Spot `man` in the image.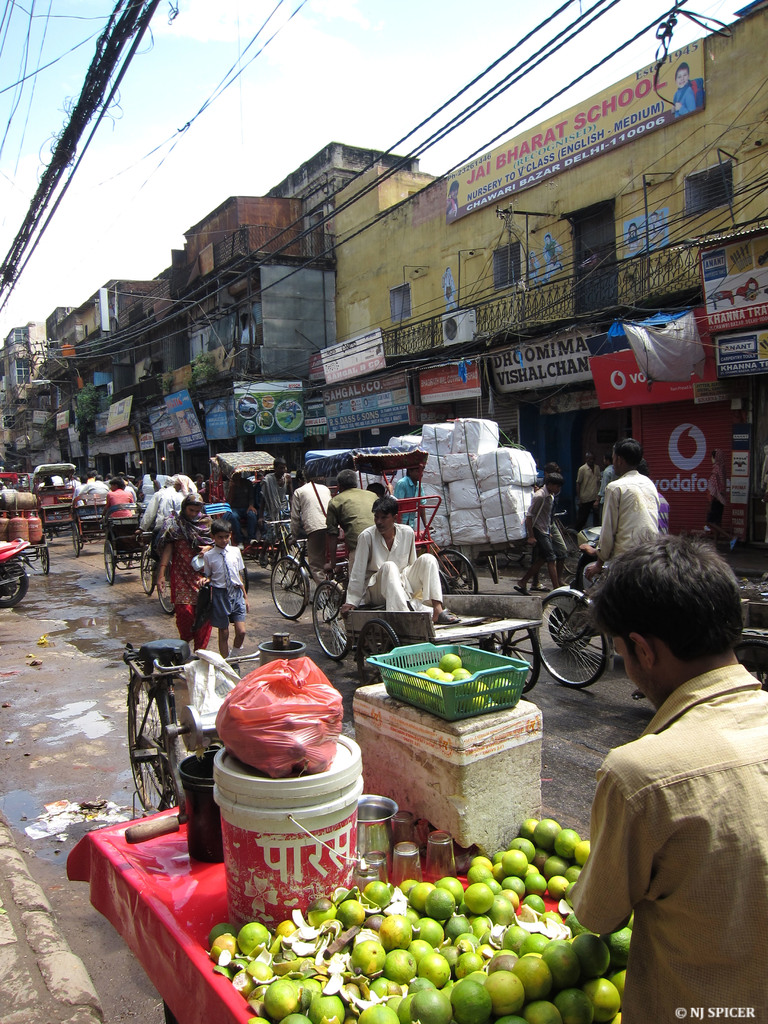
`man` found at pyautogui.locateOnScreen(254, 456, 296, 559).
